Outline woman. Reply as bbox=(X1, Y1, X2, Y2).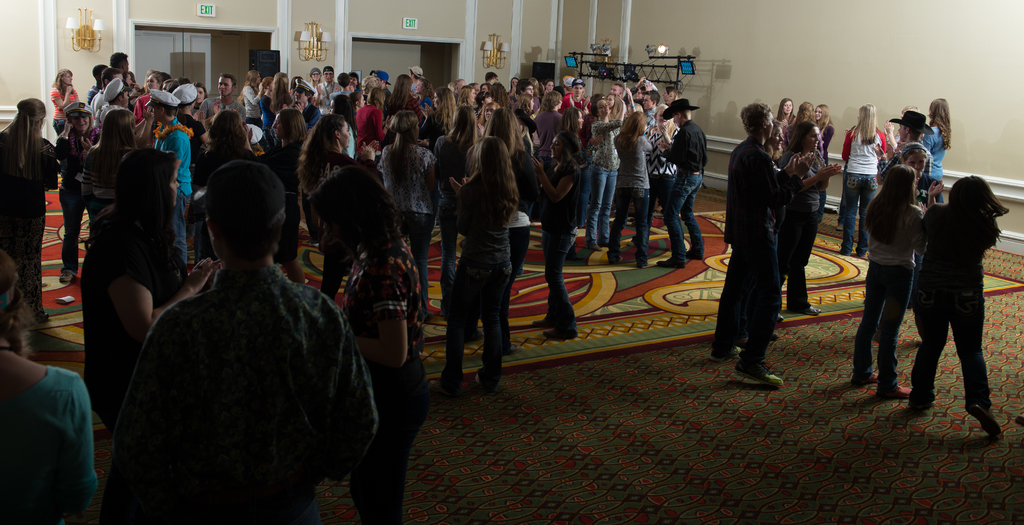
bbox=(297, 113, 379, 295).
